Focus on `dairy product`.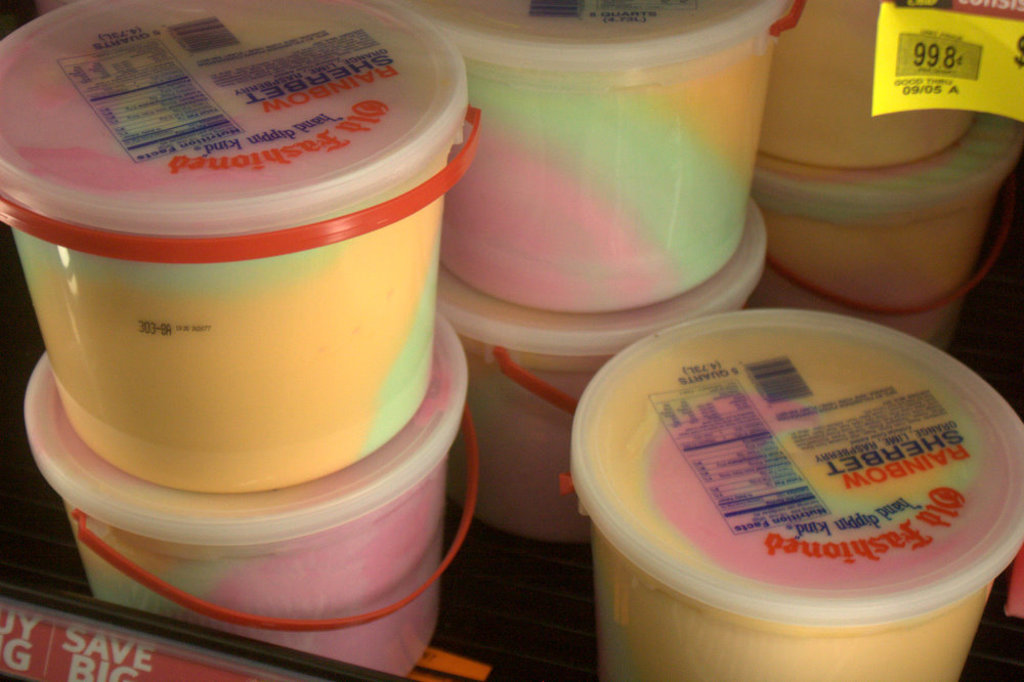
Focused at box(742, 0, 1023, 335).
